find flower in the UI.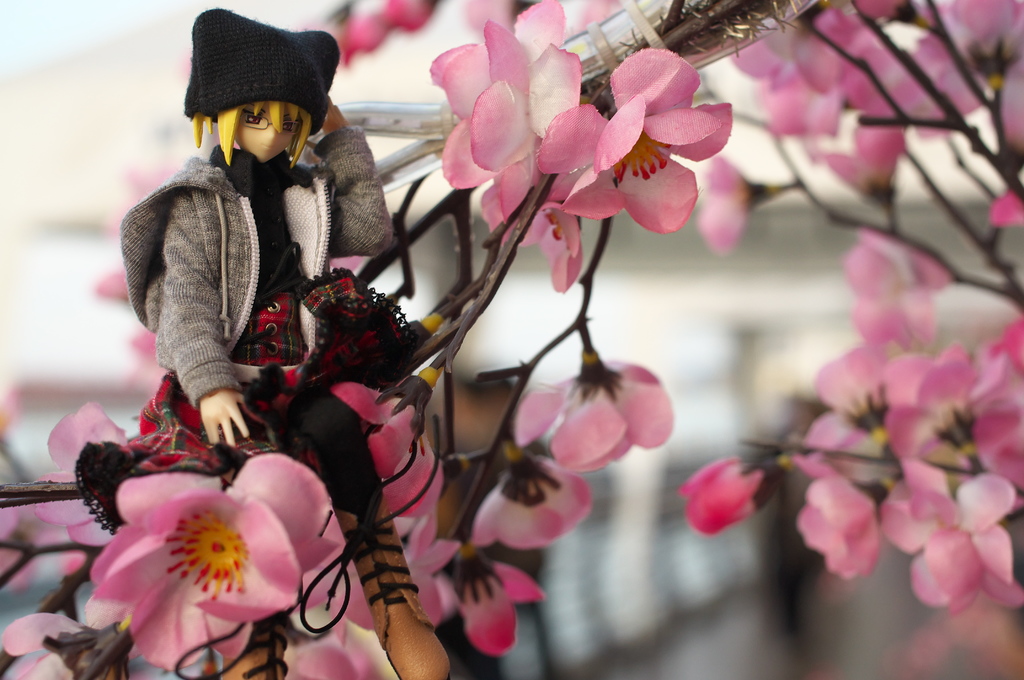
UI element at 807:337:902:487.
